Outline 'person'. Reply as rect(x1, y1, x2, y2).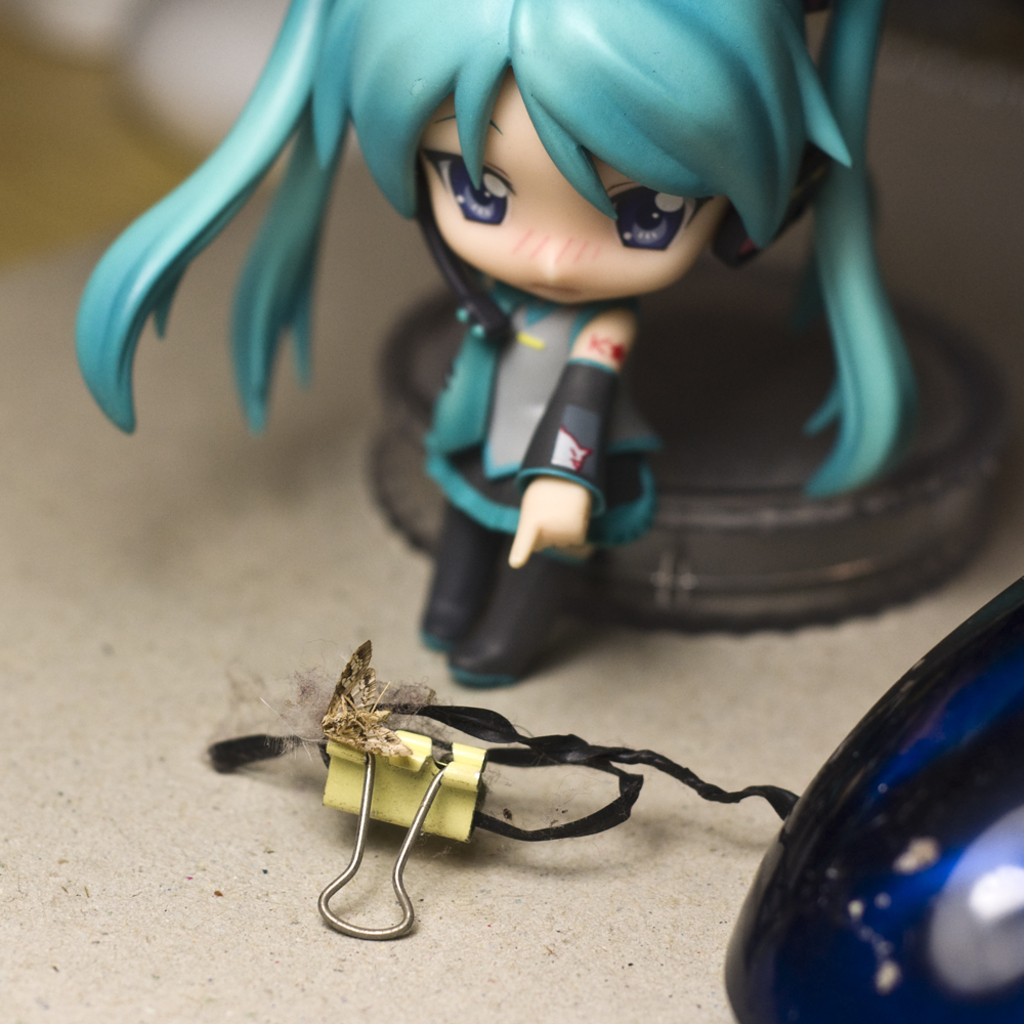
rect(55, 0, 1023, 814).
